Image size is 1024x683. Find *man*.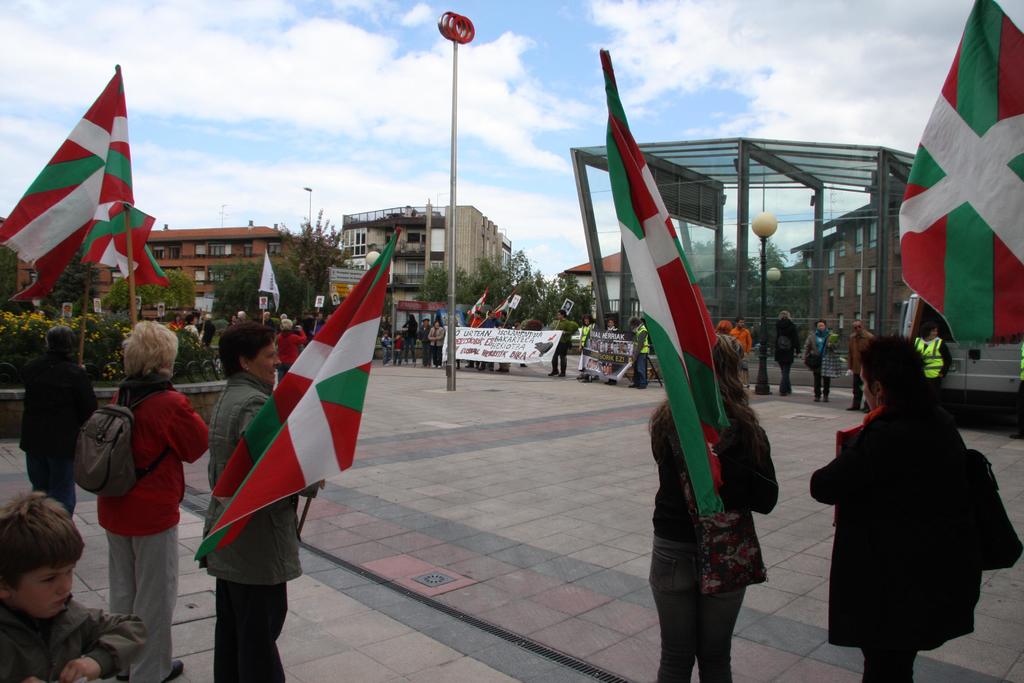
(x1=483, y1=309, x2=500, y2=370).
